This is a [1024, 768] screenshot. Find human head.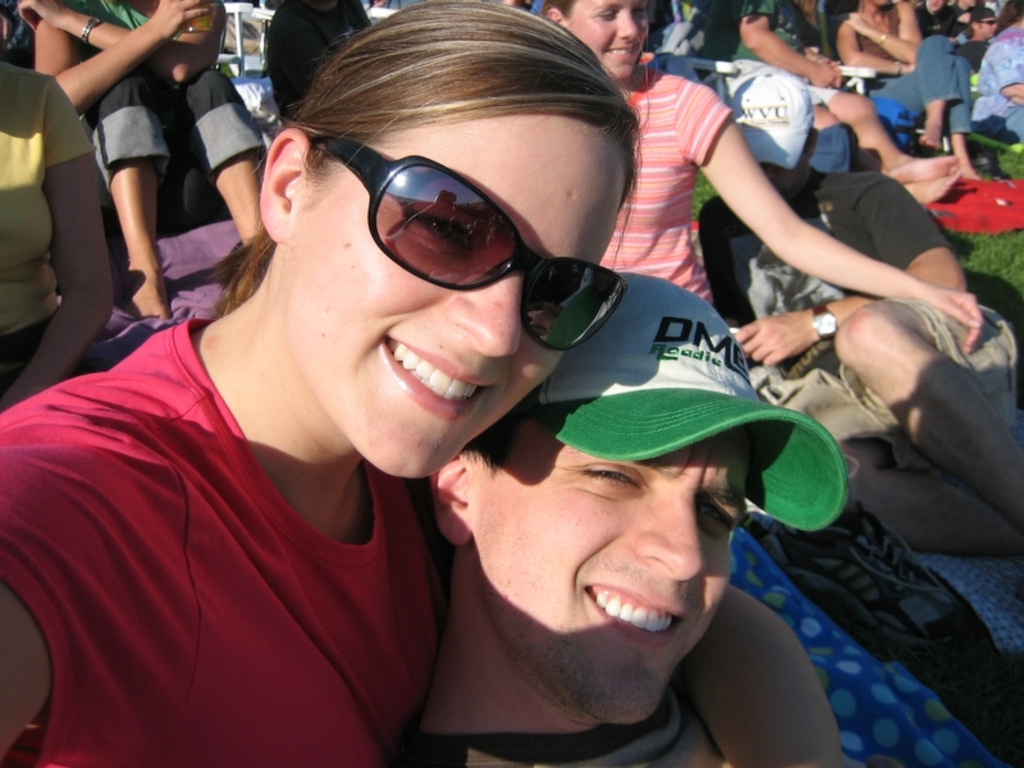
Bounding box: Rect(540, 0, 649, 77).
